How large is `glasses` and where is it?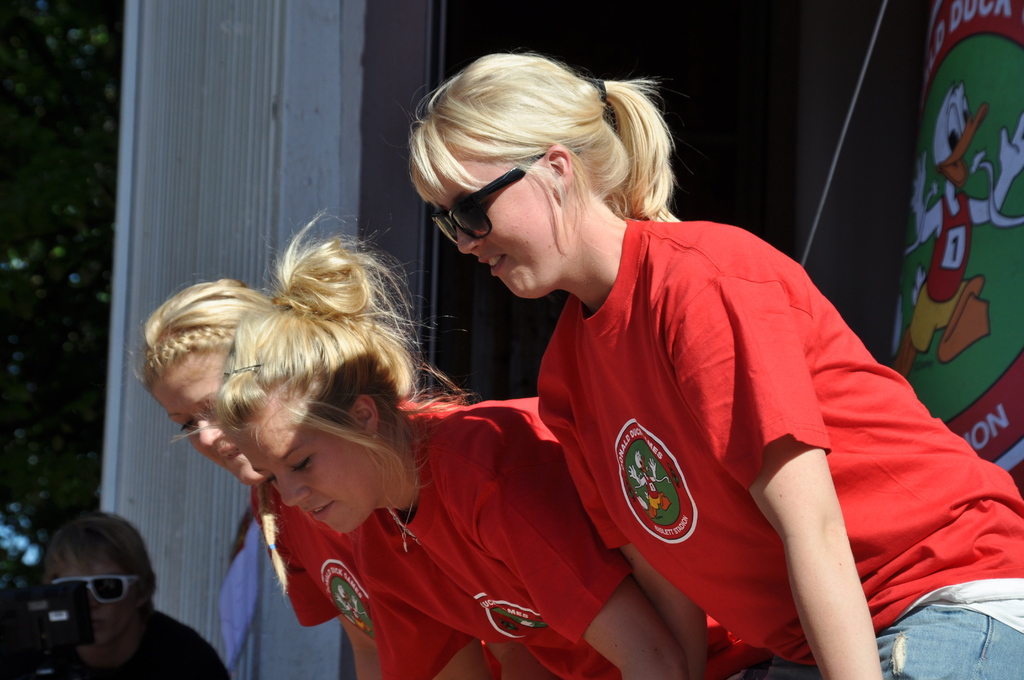
Bounding box: pyautogui.locateOnScreen(51, 570, 163, 604).
